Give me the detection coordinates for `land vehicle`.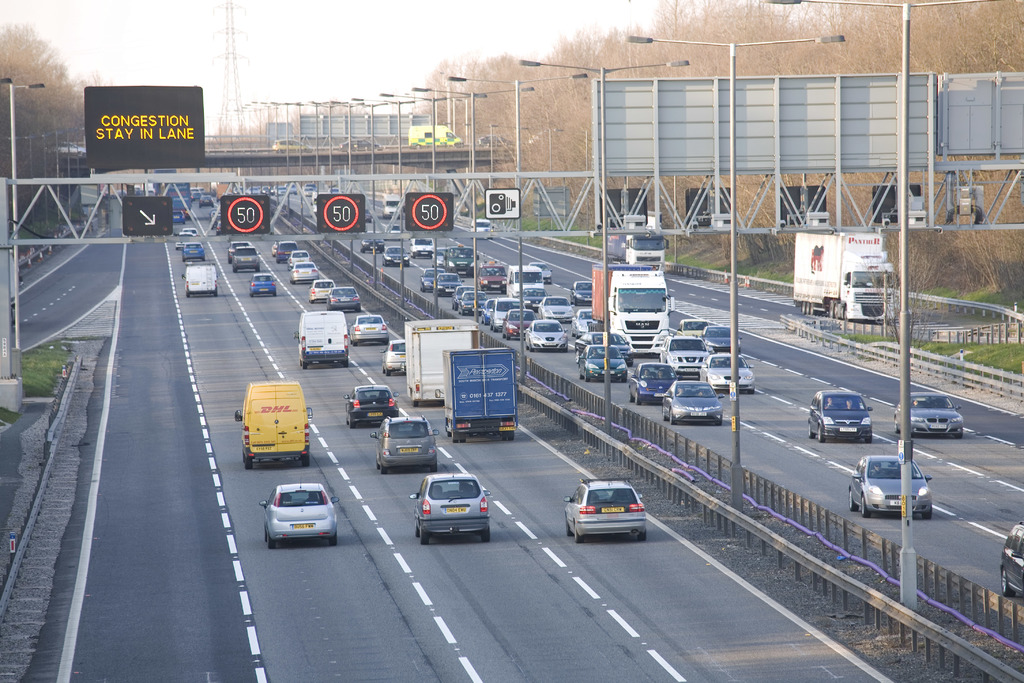
detection(890, 394, 963, 436).
